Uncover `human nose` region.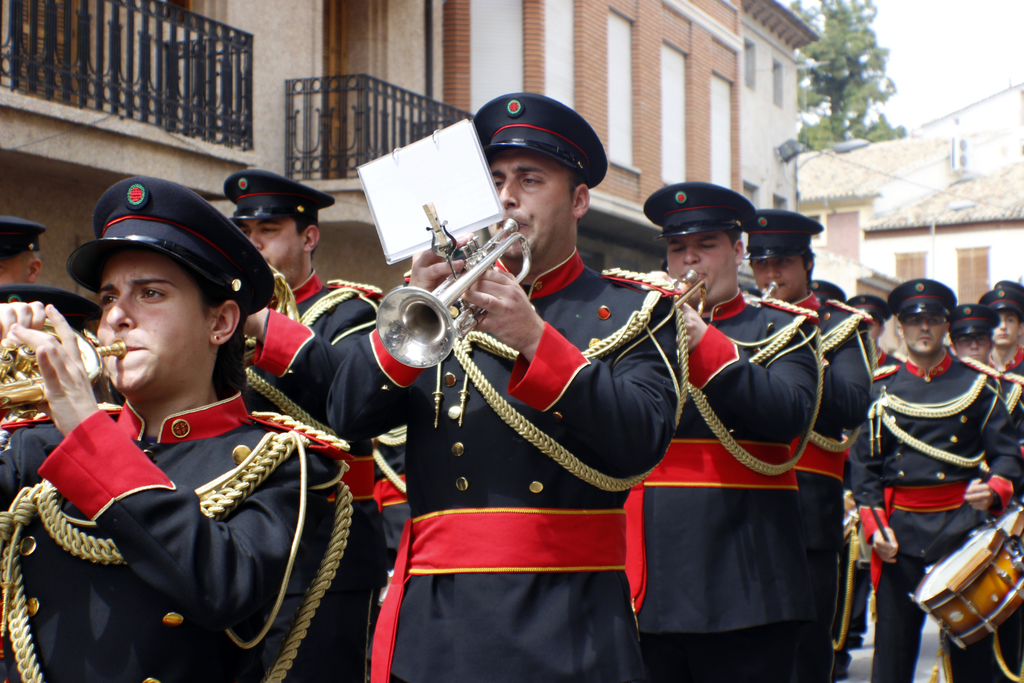
Uncovered: pyautogui.locateOnScreen(681, 241, 701, 267).
